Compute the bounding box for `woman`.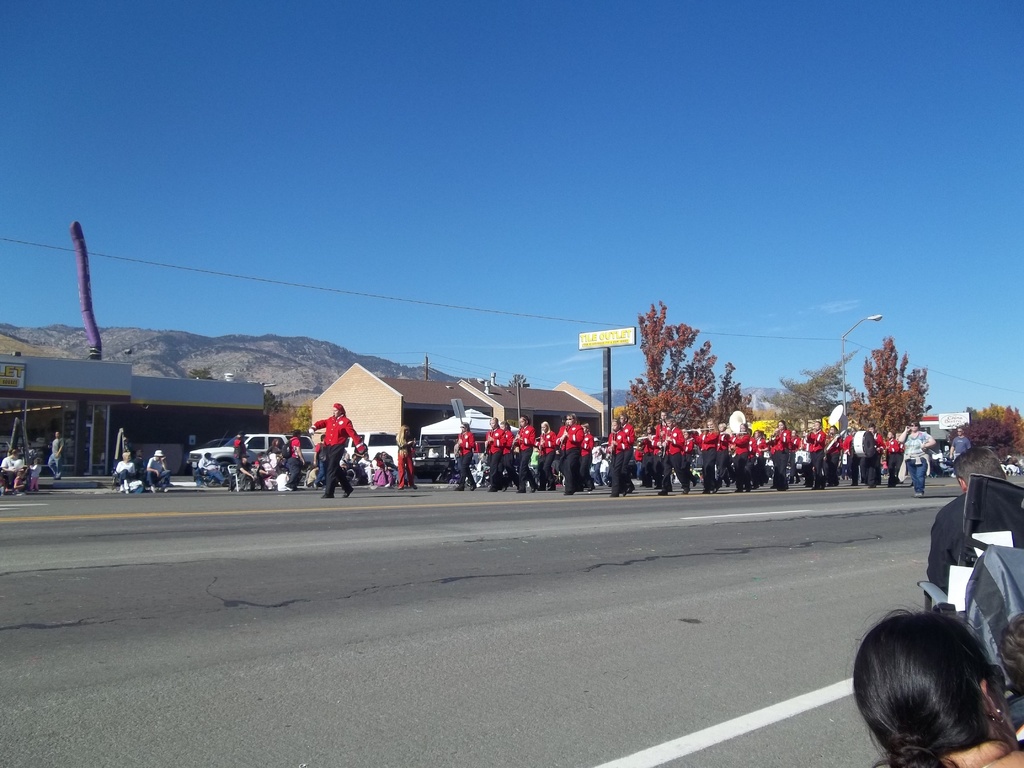
crop(897, 420, 937, 496).
